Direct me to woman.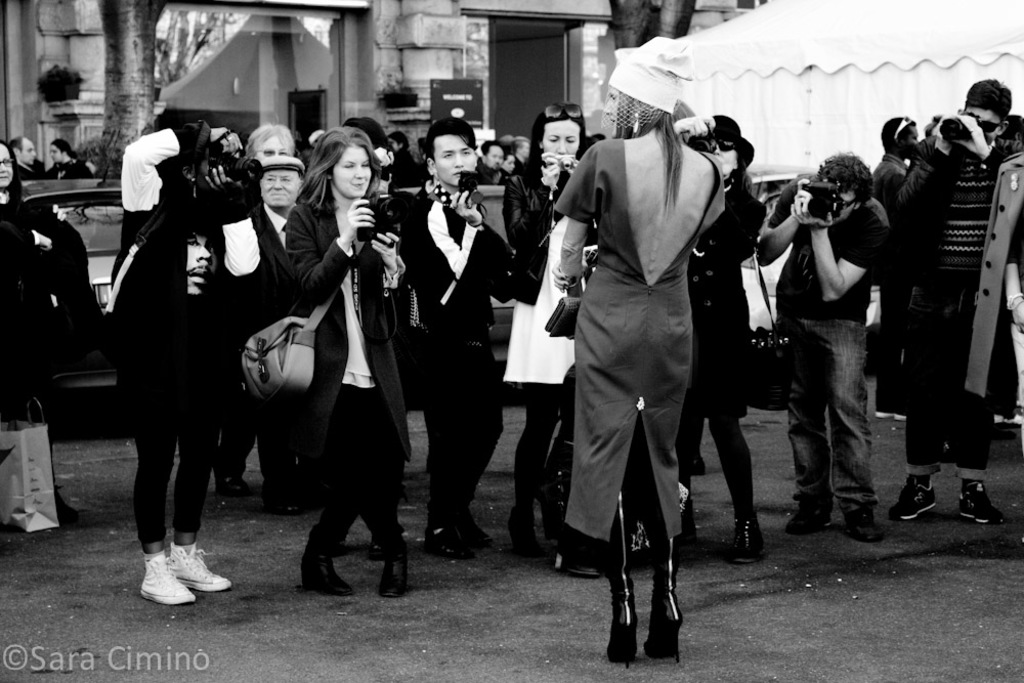
Direction: x1=259 y1=117 x2=407 y2=616.
